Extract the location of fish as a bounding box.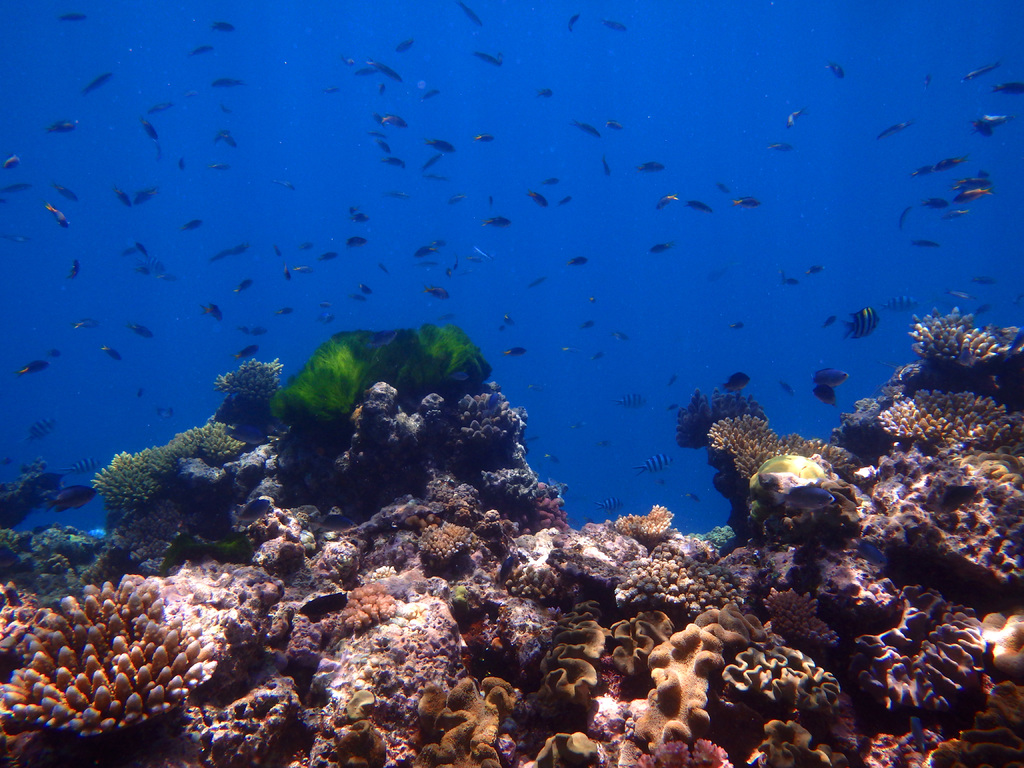
bbox=(324, 84, 341, 97).
